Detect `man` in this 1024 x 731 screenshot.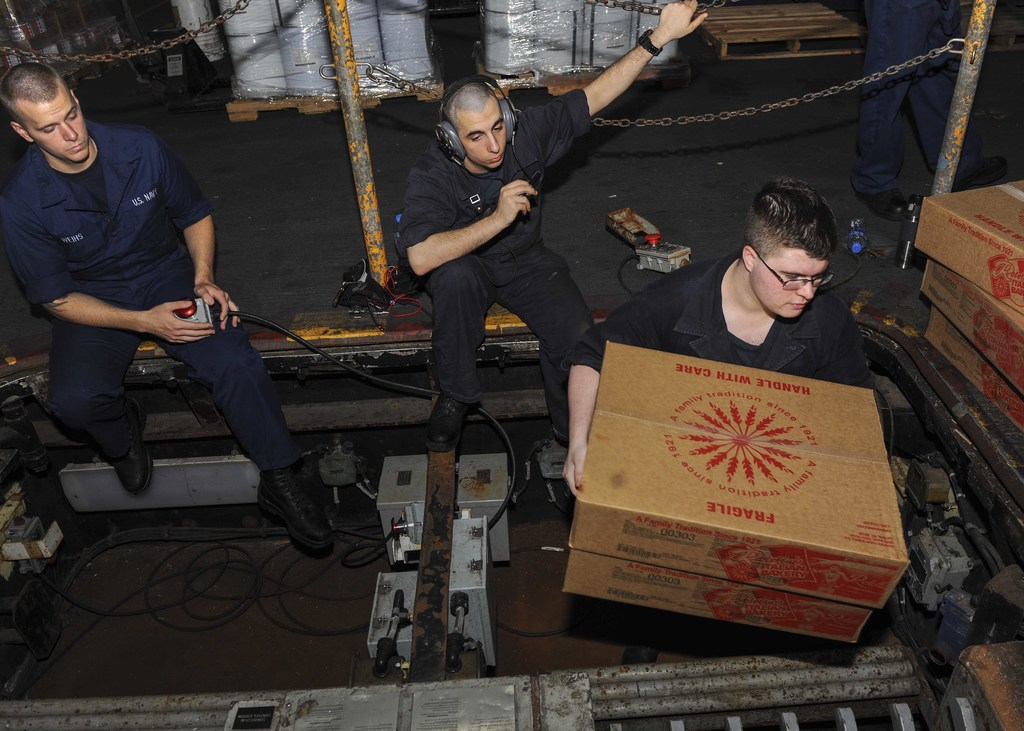
Detection: [24, 65, 298, 554].
